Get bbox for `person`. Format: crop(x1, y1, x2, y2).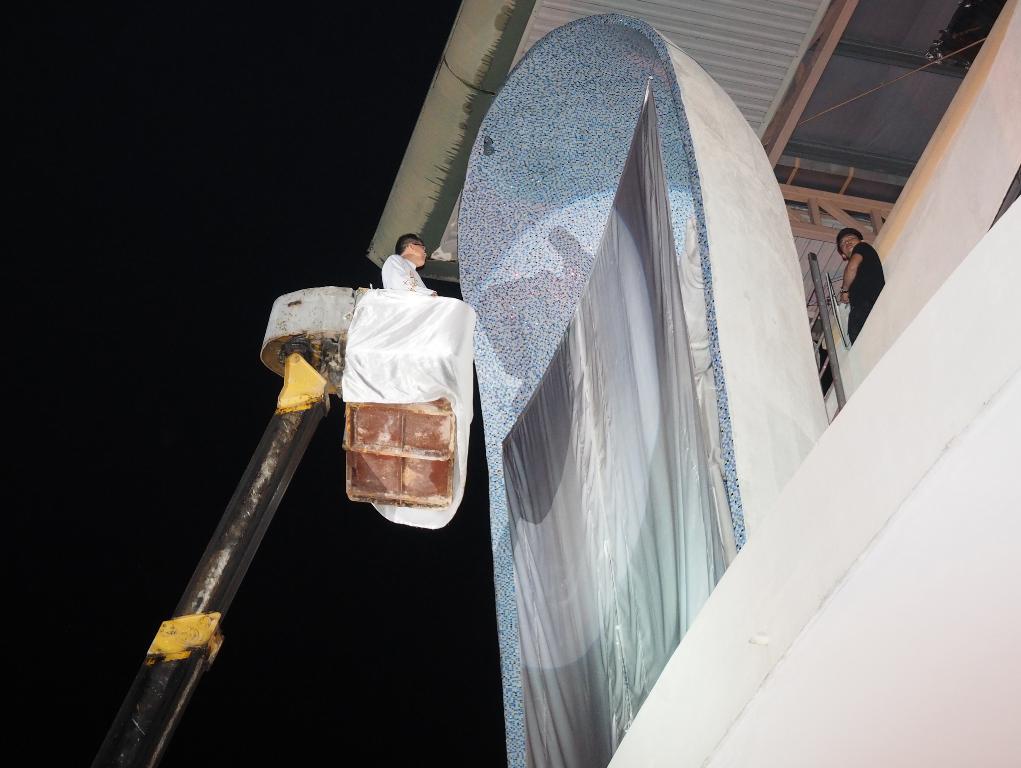
crop(379, 233, 437, 294).
